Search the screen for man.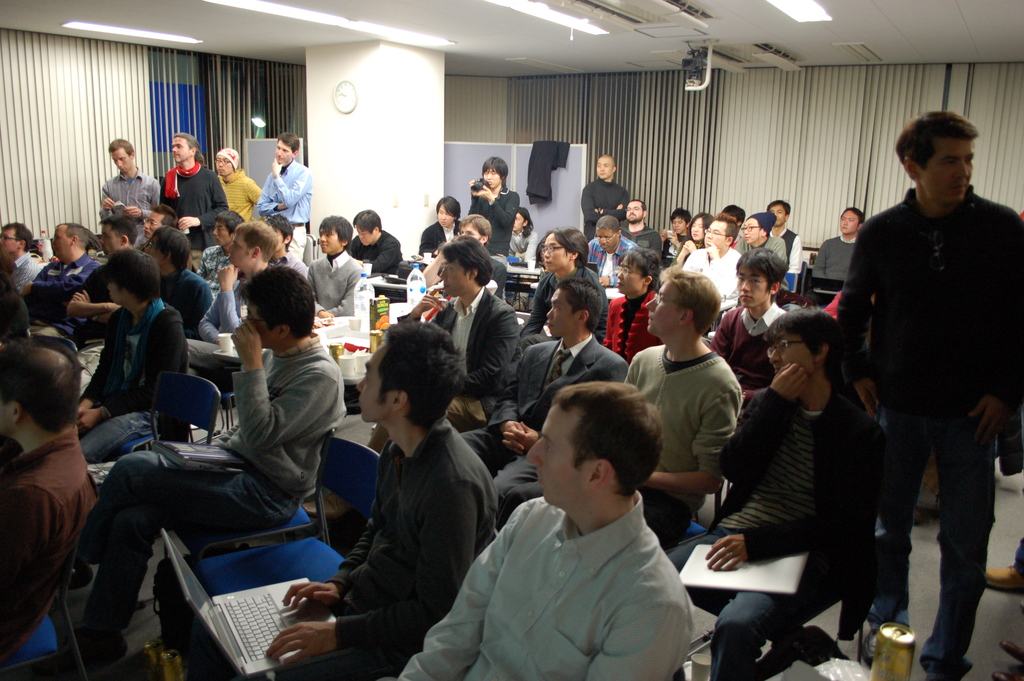
Found at rect(508, 267, 741, 550).
